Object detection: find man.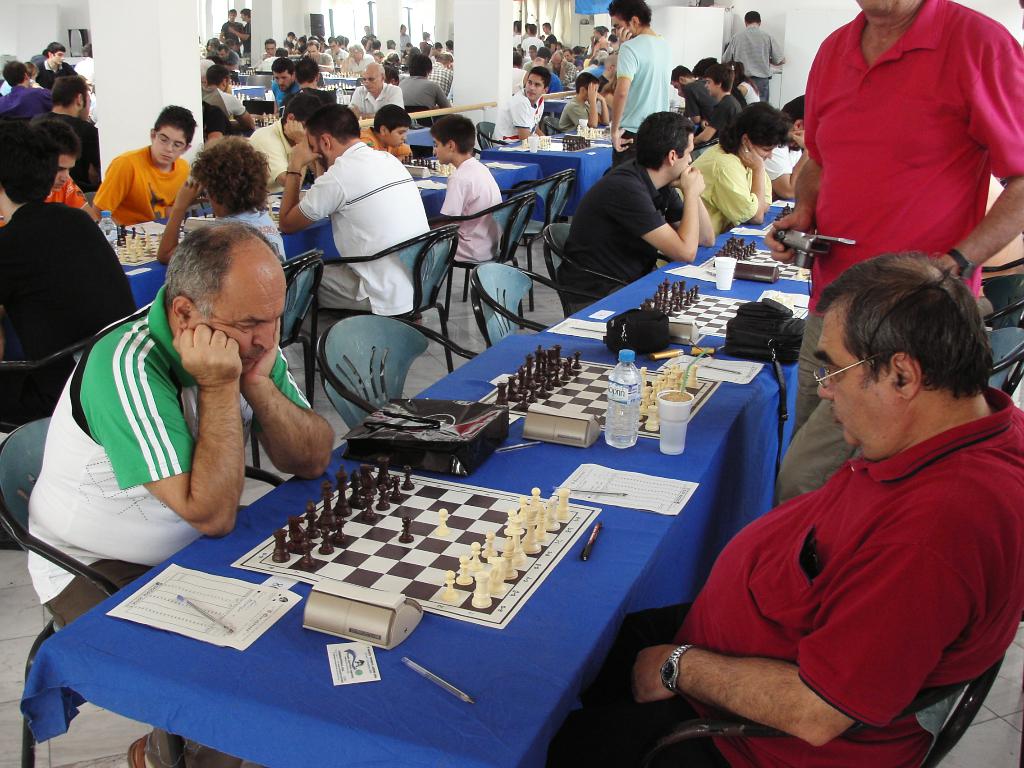
[324, 36, 349, 67].
